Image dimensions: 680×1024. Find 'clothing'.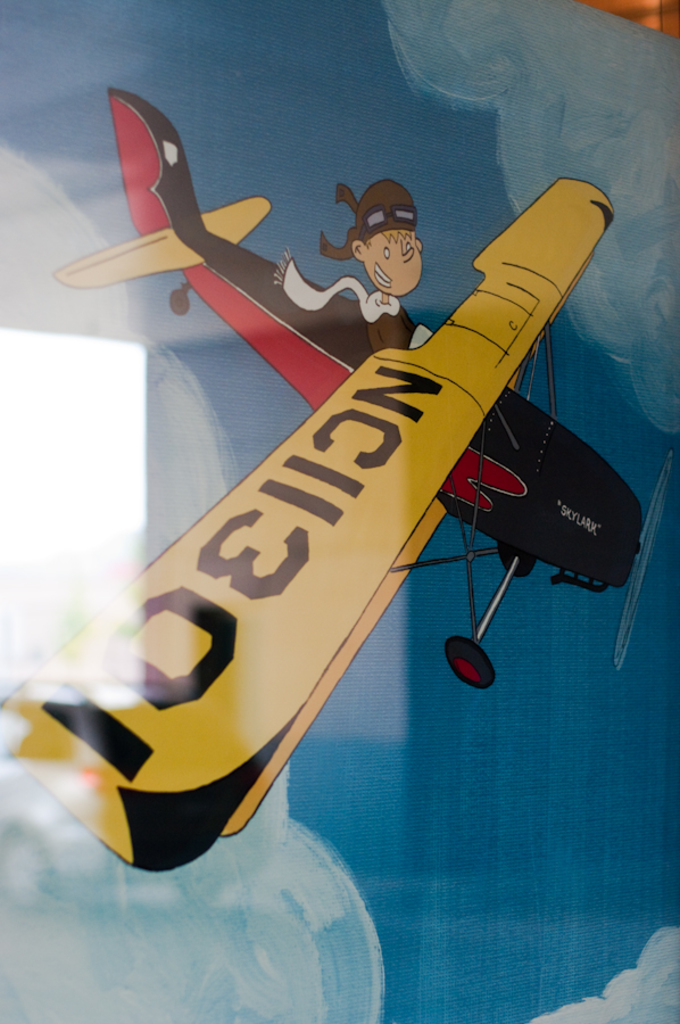
[351,287,437,349].
